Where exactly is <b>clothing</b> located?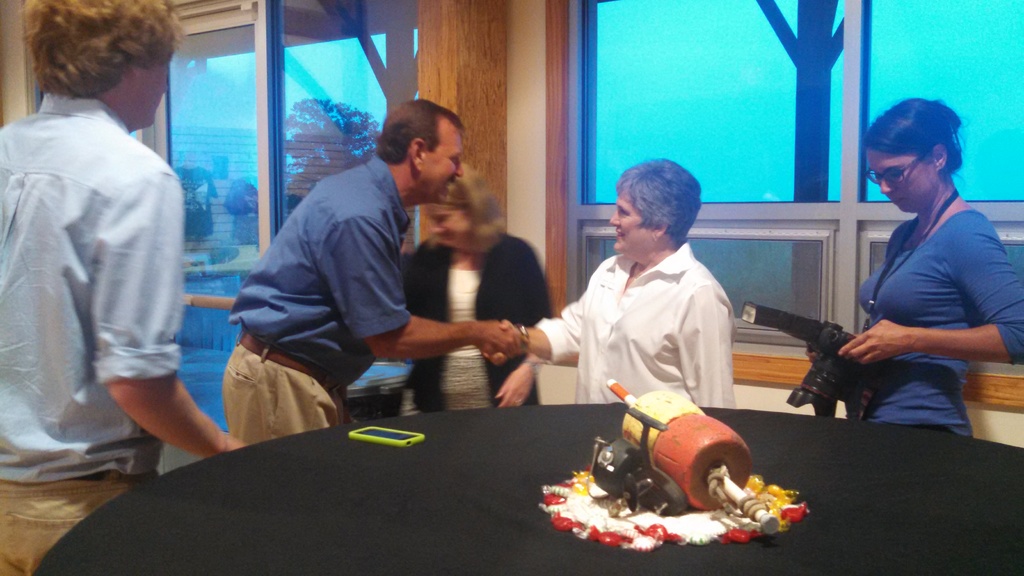
Its bounding box is (left=392, top=233, right=558, bottom=406).
